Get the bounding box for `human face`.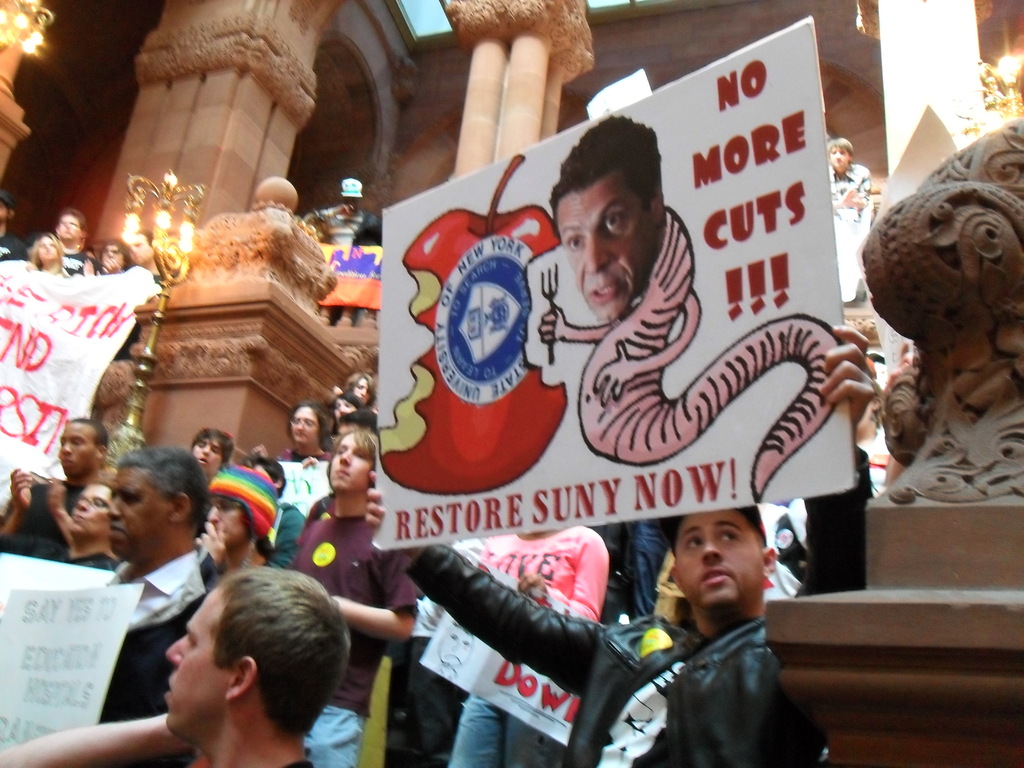
[left=130, top=234, right=148, bottom=264].
